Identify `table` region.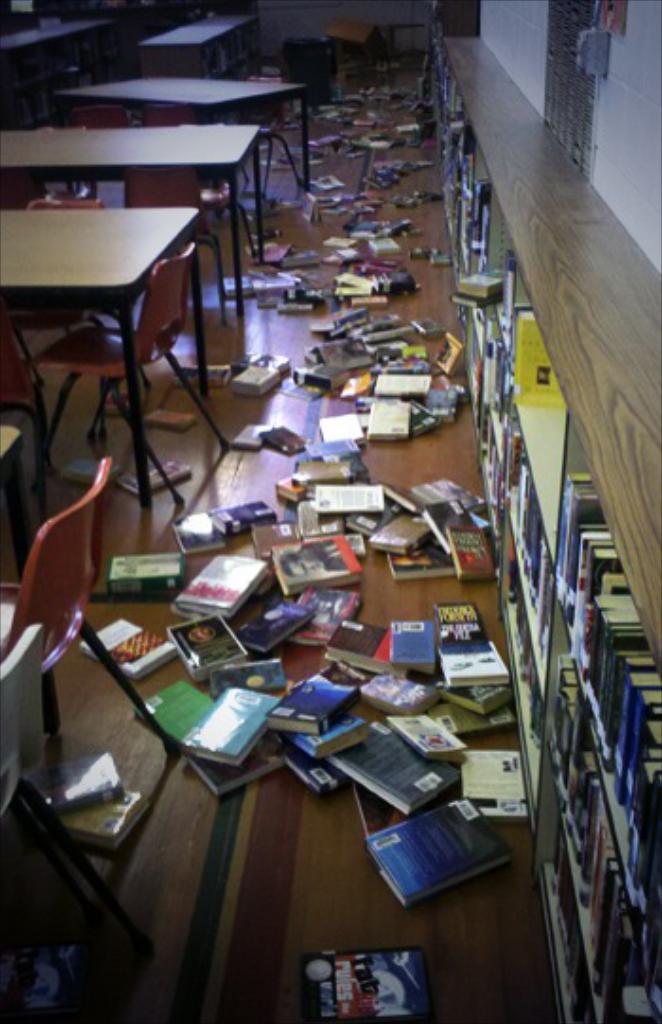
Region: (53, 66, 308, 199).
